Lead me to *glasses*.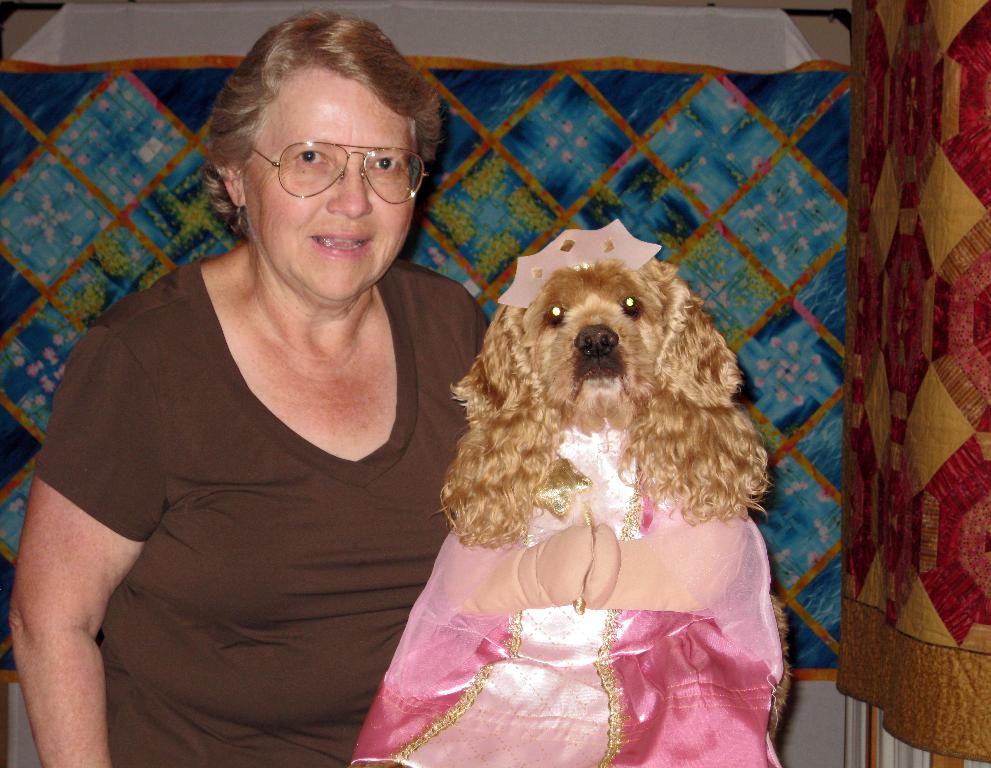
Lead to <region>224, 120, 428, 196</region>.
